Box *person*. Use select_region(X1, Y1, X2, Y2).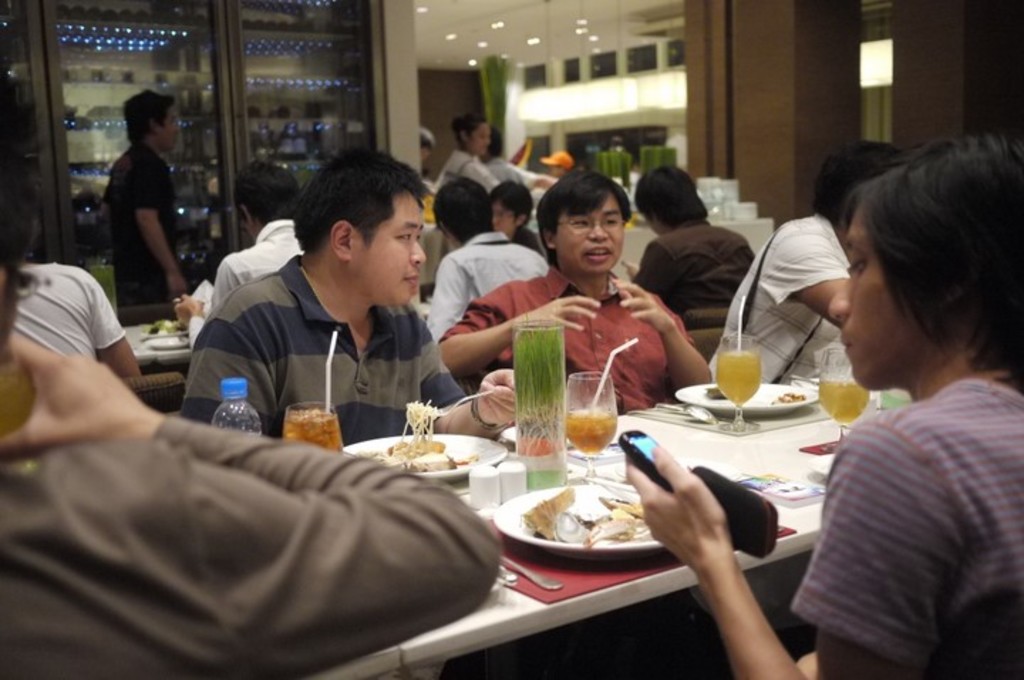
select_region(711, 125, 932, 374).
